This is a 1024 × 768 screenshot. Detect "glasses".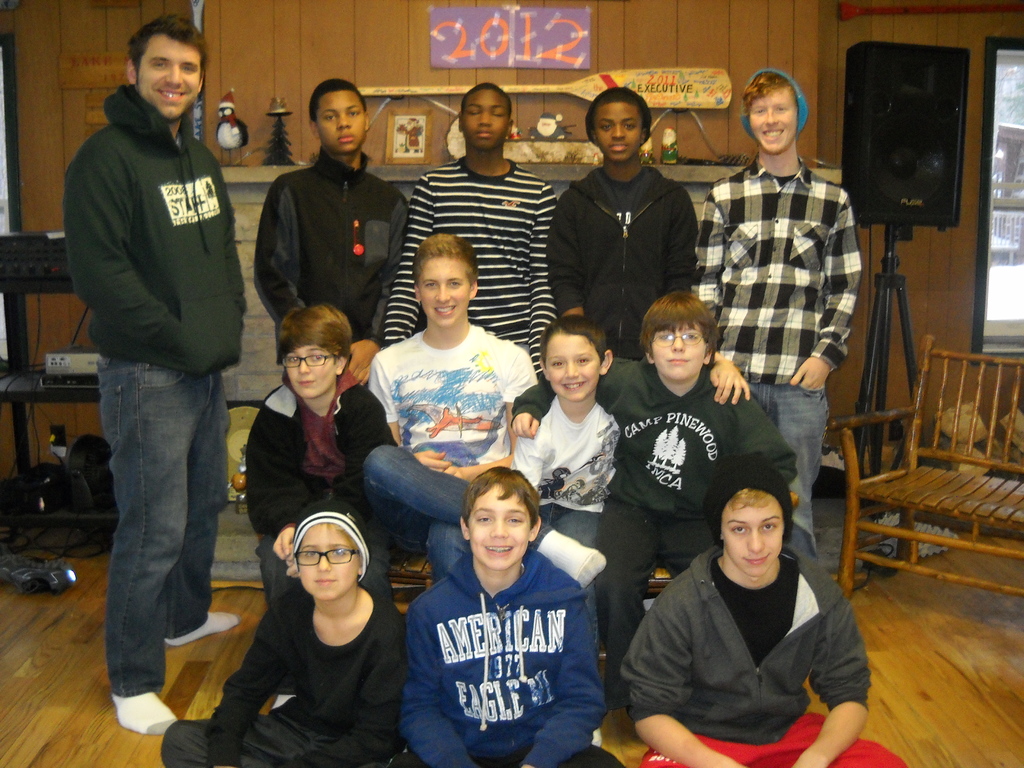
bbox=[649, 332, 709, 350].
